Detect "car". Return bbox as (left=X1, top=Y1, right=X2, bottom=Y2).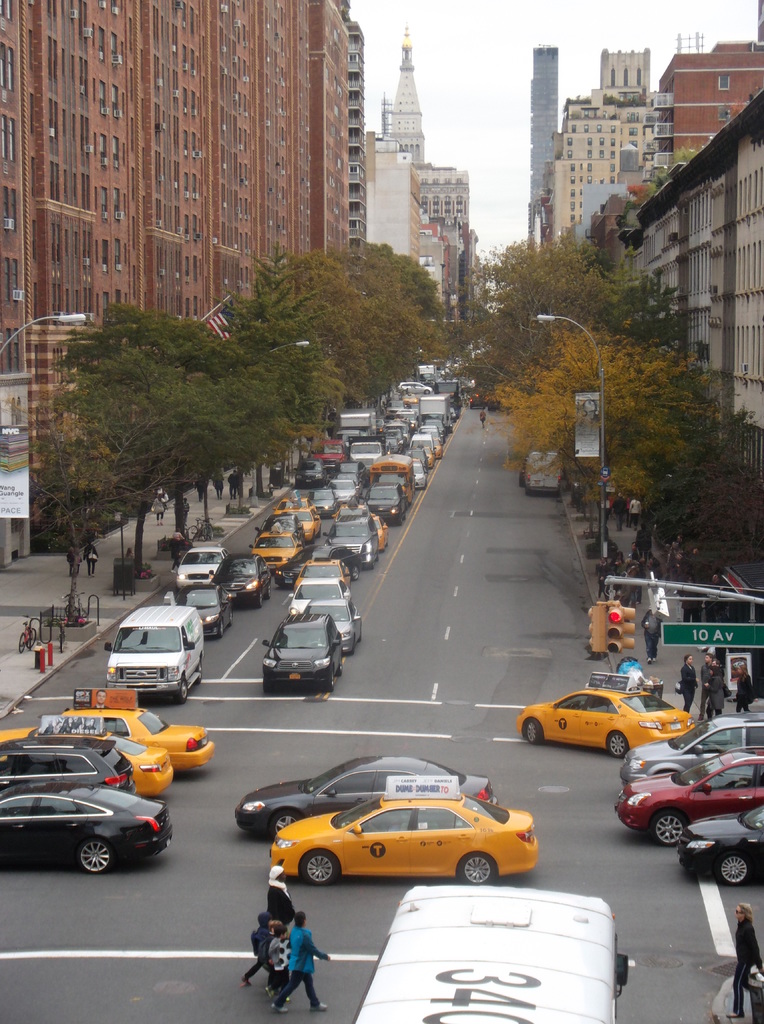
(left=289, top=577, right=351, bottom=612).
